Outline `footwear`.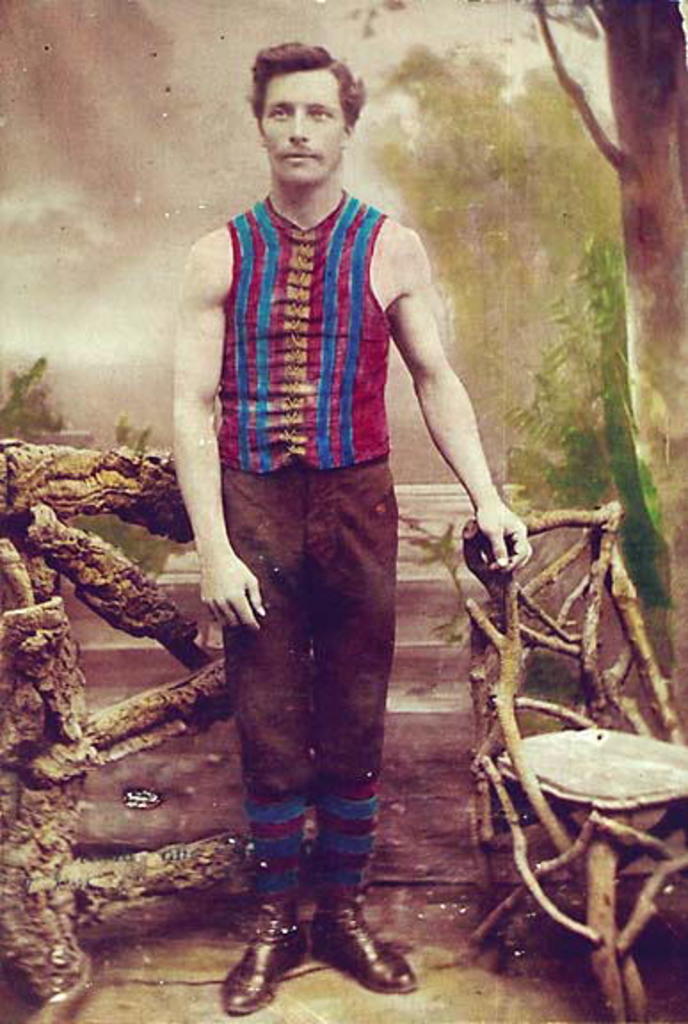
Outline: select_region(308, 905, 418, 990).
